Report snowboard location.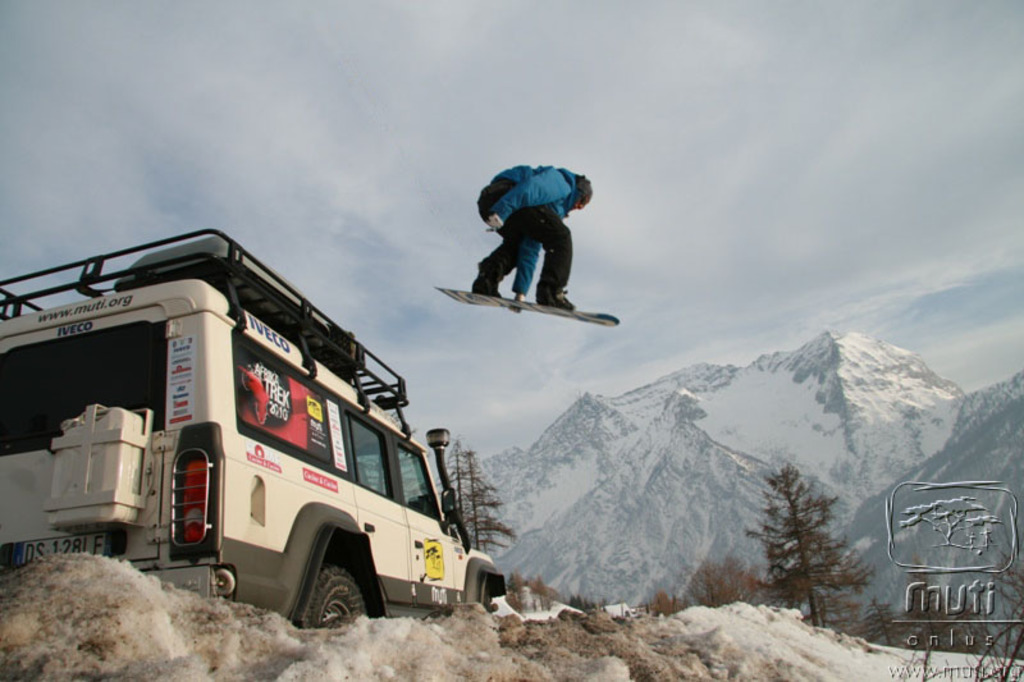
Report: [left=433, top=287, right=620, bottom=330].
